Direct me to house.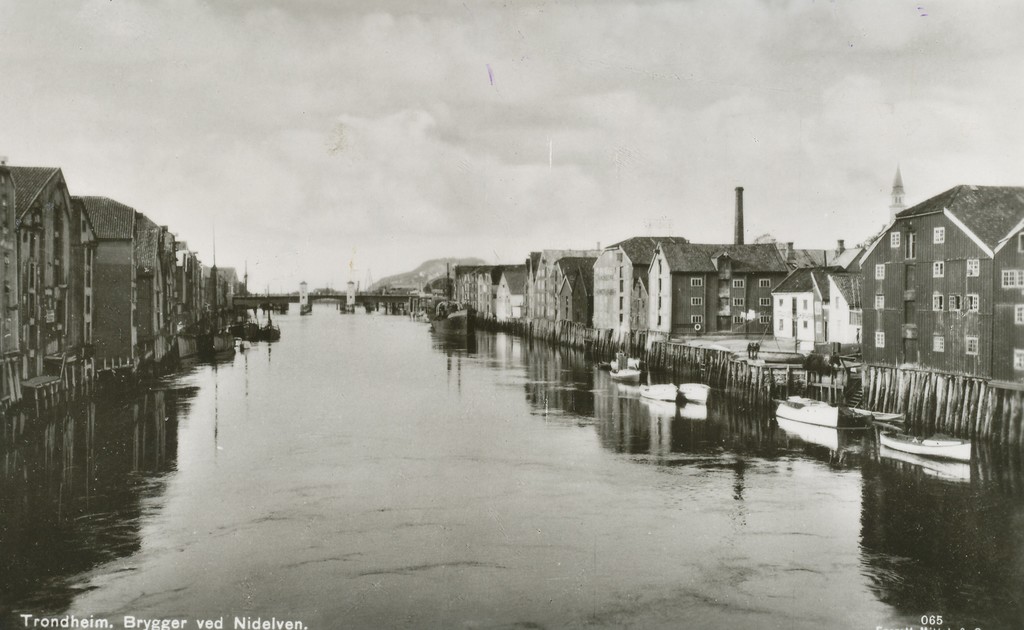
Direction: locate(825, 163, 1018, 421).
